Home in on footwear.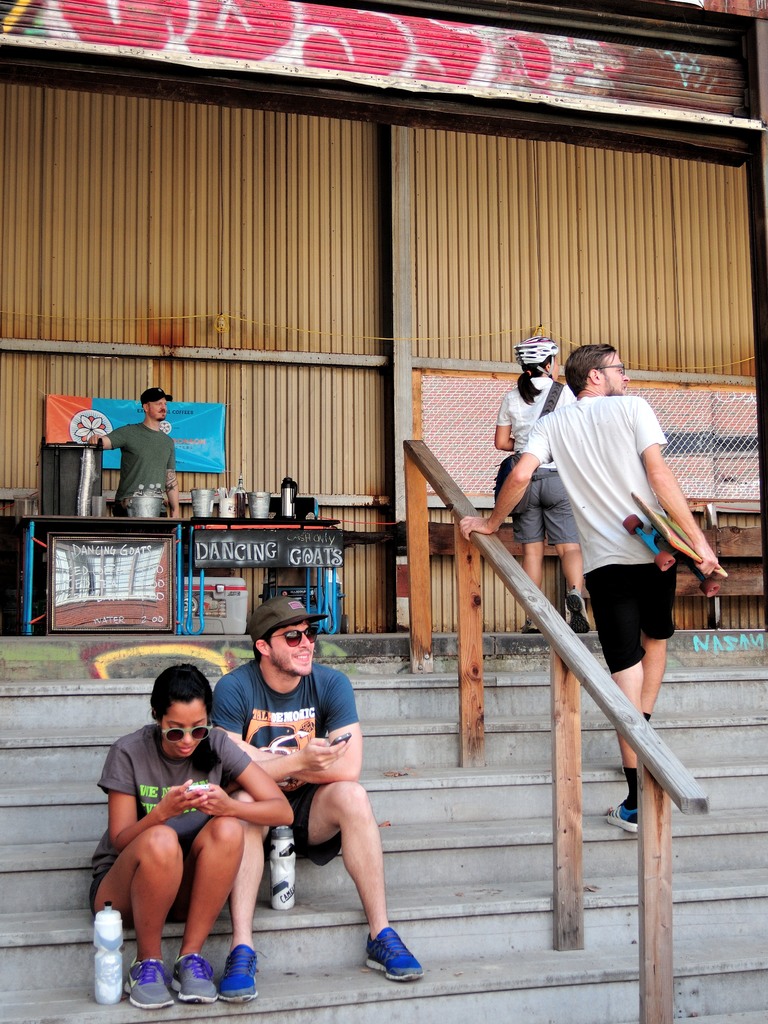
Homed in at box=[349, 921, 426, 987].
